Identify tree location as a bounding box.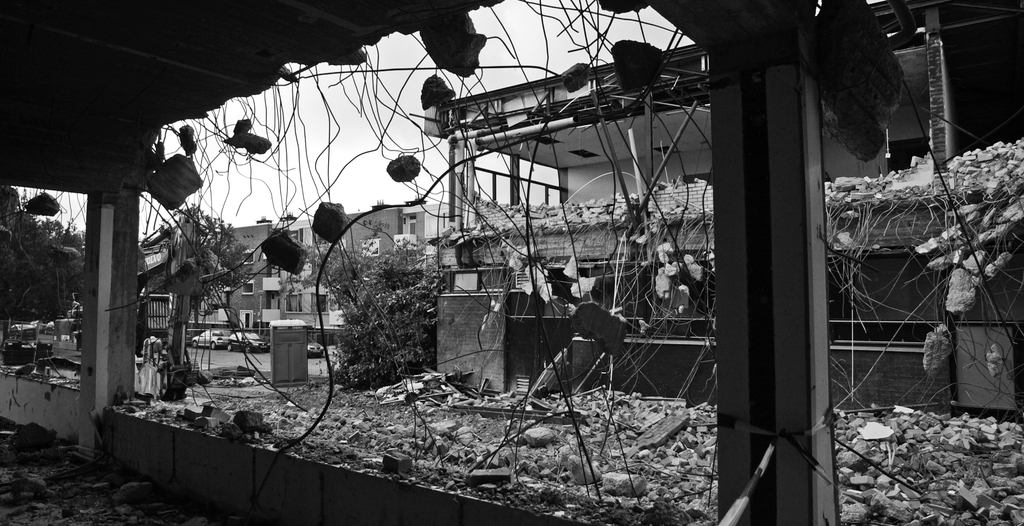
detection(301, 241, 452, 390).
